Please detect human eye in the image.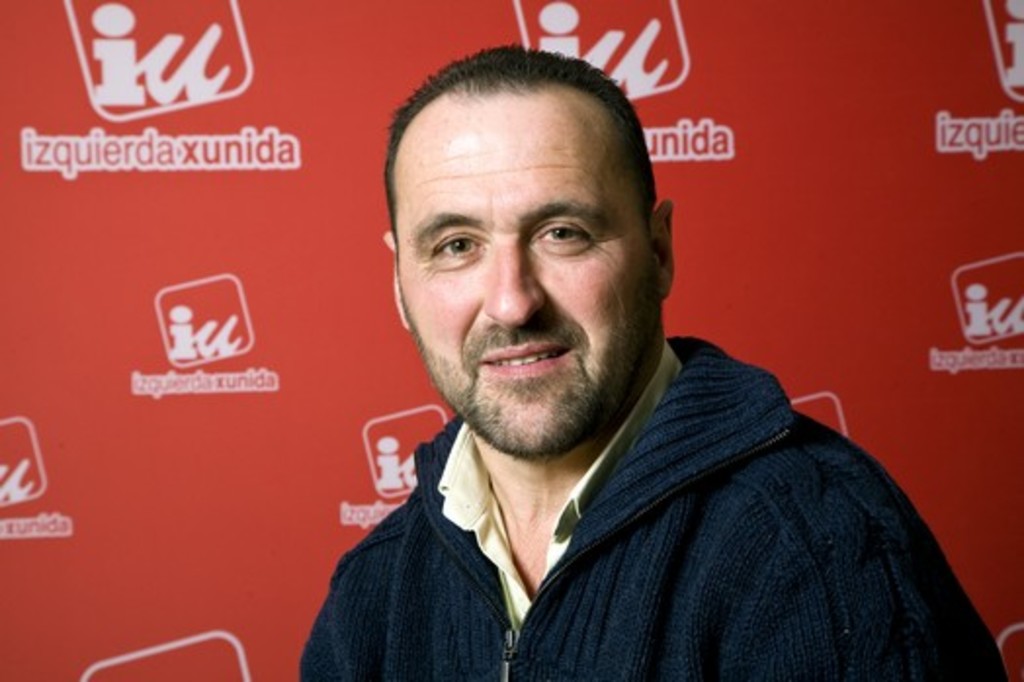
{"left": 412, "top": 213, "right": 494, "bottom": 285}.
